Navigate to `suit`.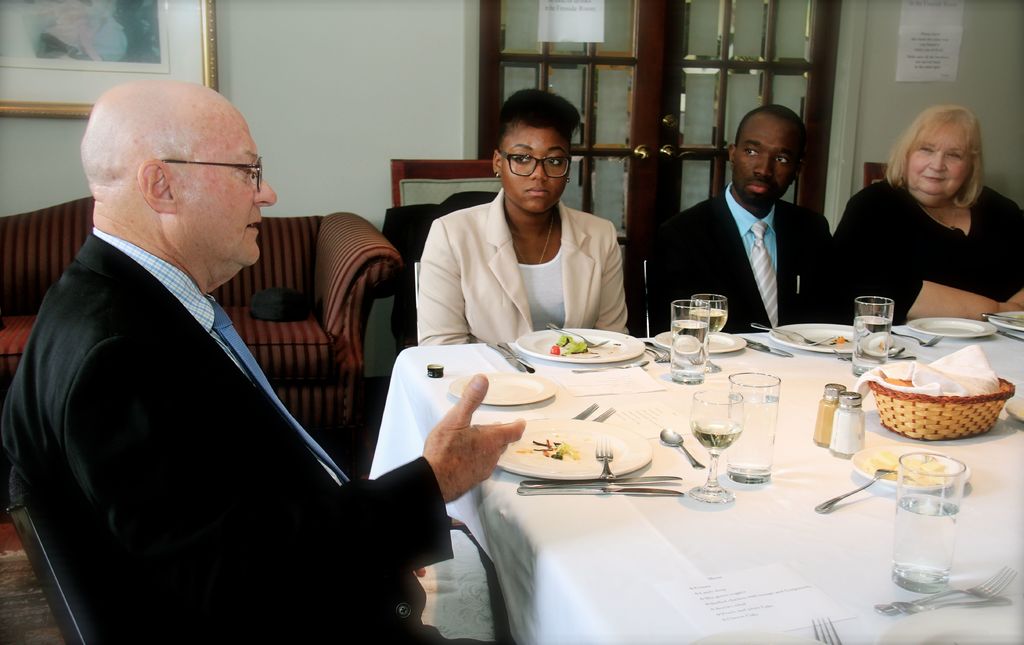
Navigation target: 678:136:851:339.
